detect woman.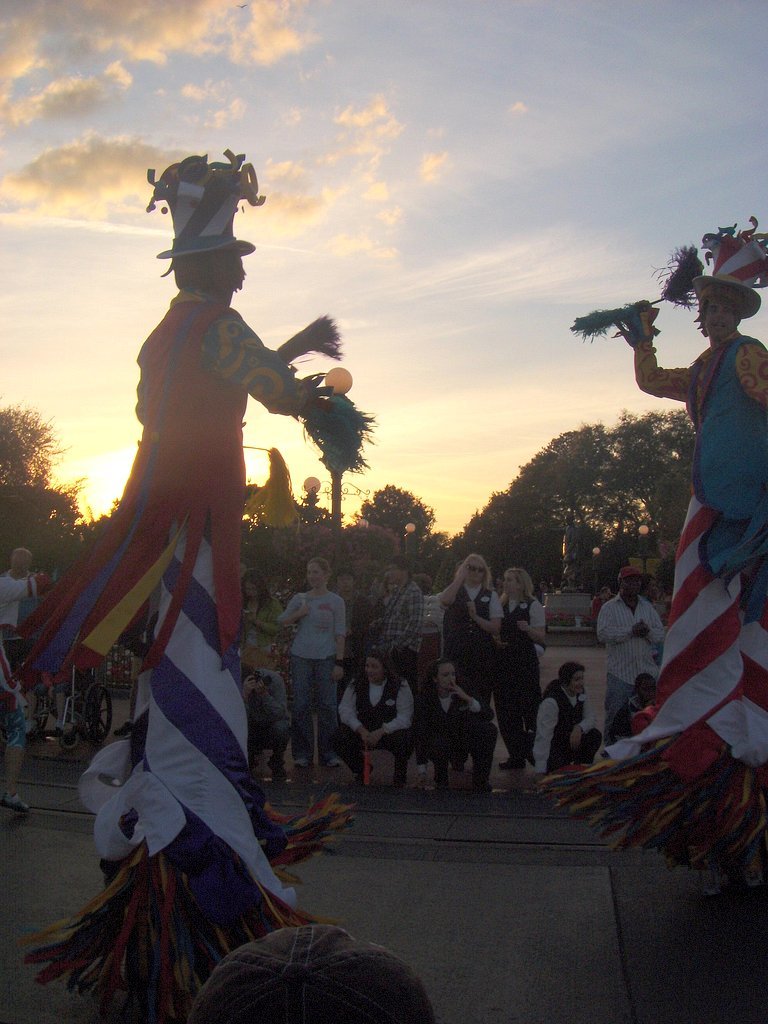
Detected at bbox=(239, 560, 293, 663).
